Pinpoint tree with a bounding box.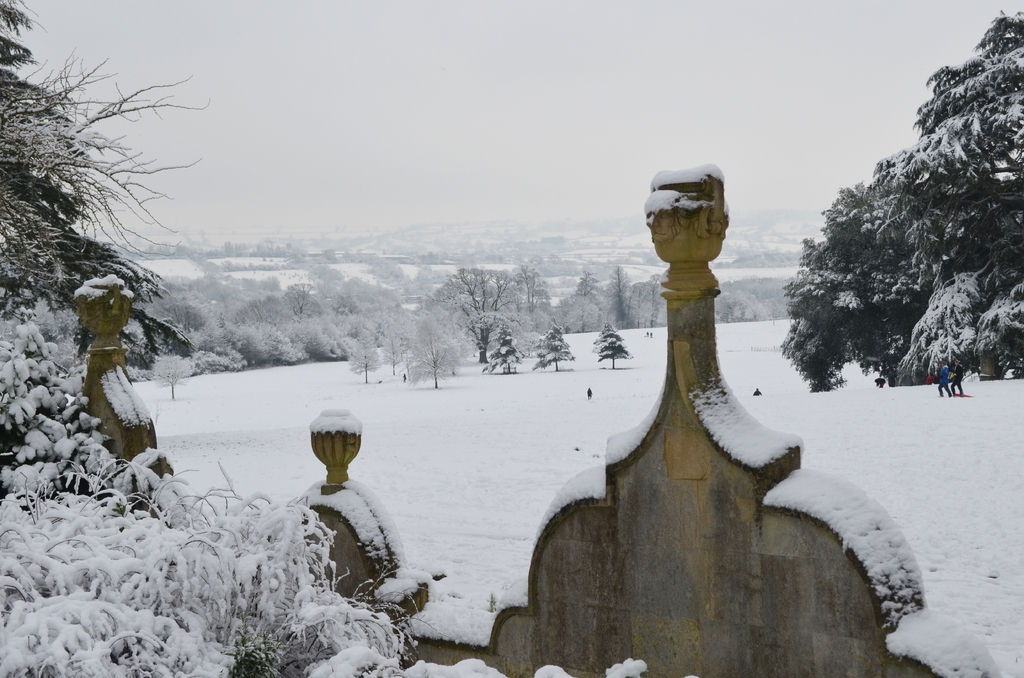
{"x1": 535, "y1": 318, "x2": 577, "y2": 373}.
